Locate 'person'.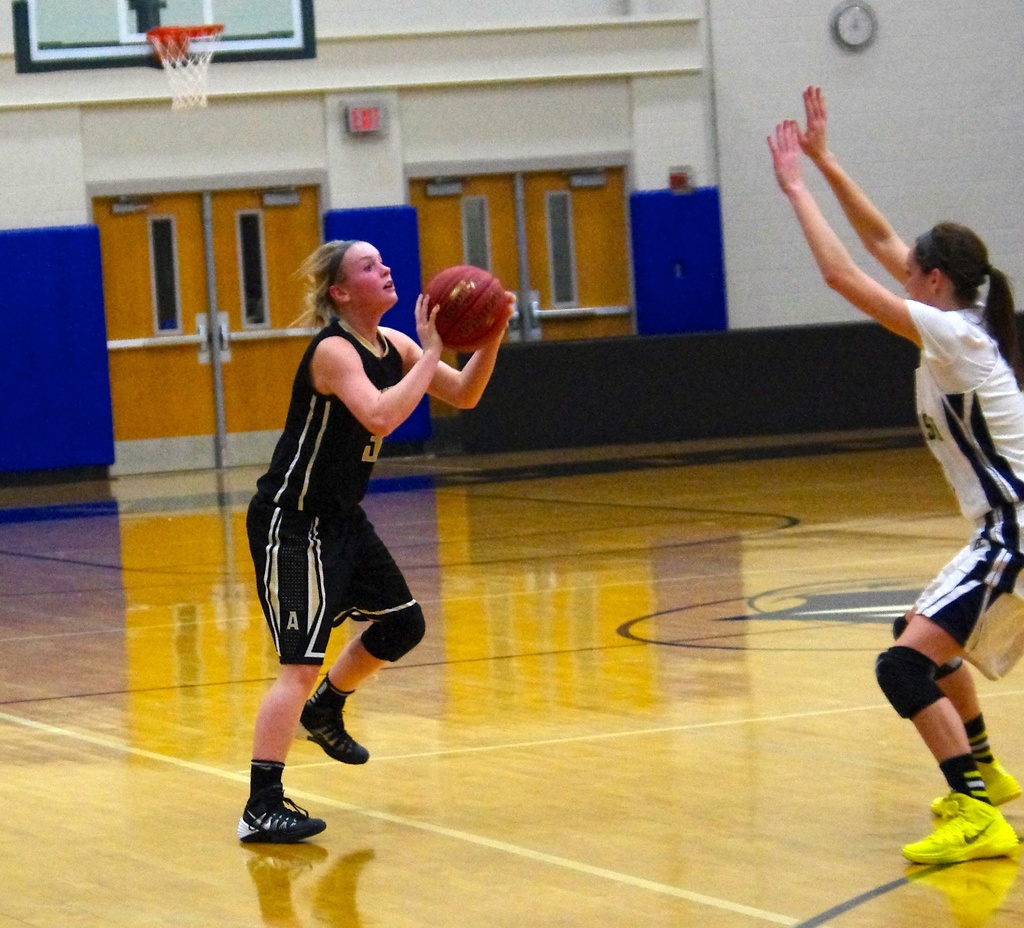
Bounding box: 232:211:473:858.
